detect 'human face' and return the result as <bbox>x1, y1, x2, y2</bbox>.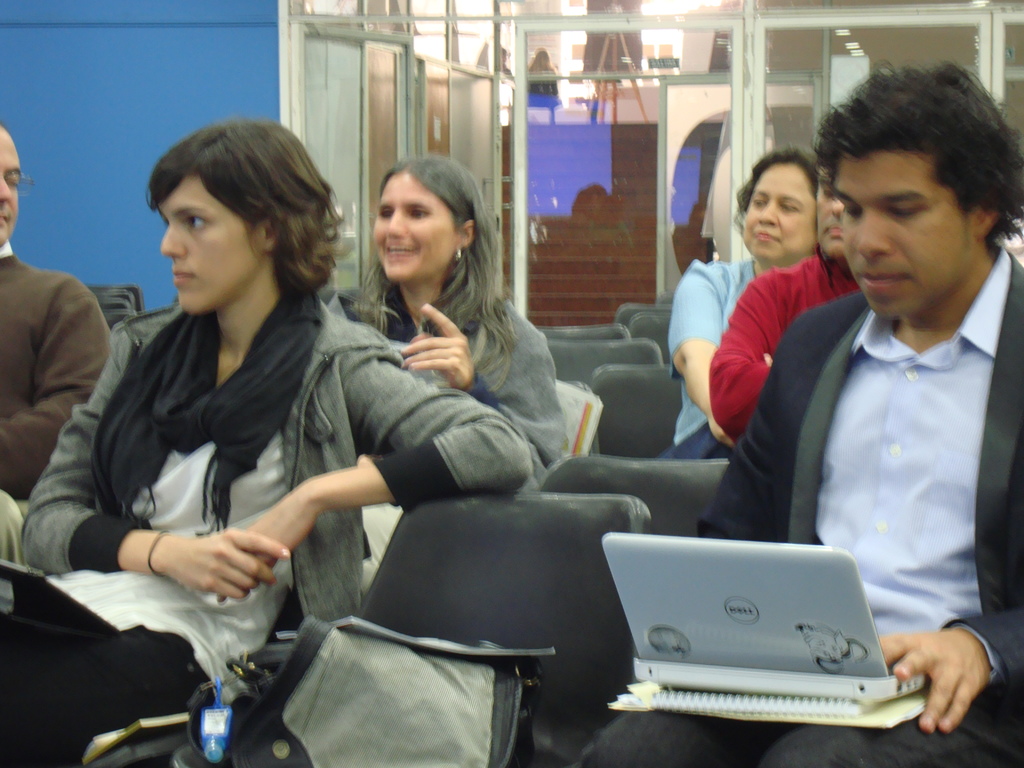
<bbox>811, 168, 844, 258</bbox>.
